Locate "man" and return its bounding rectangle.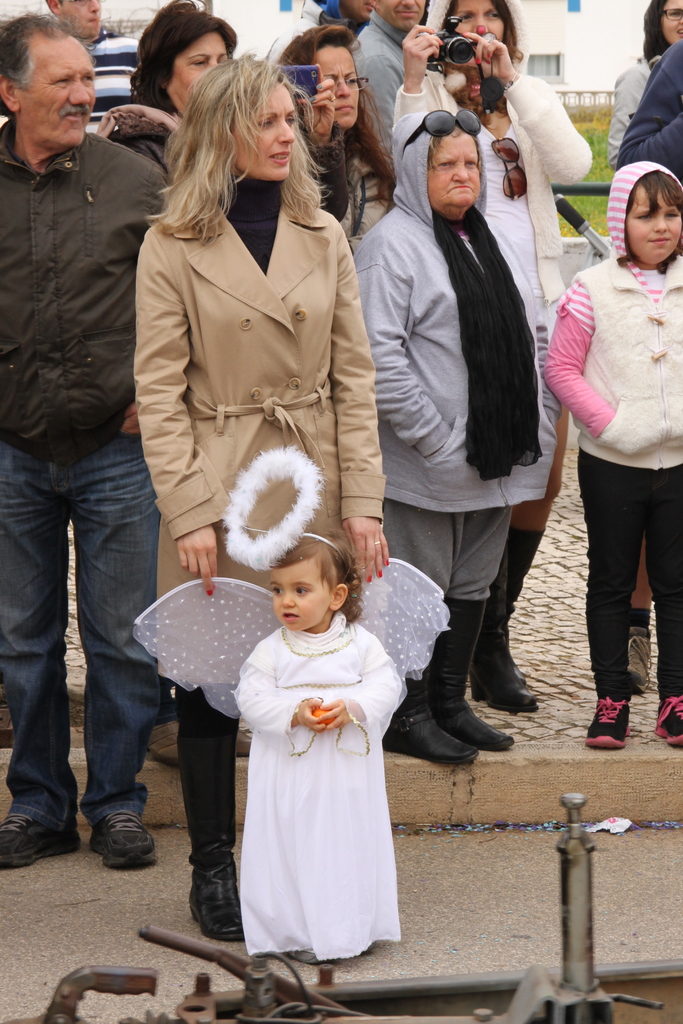
bbox=(0, 12, 172, 863).
